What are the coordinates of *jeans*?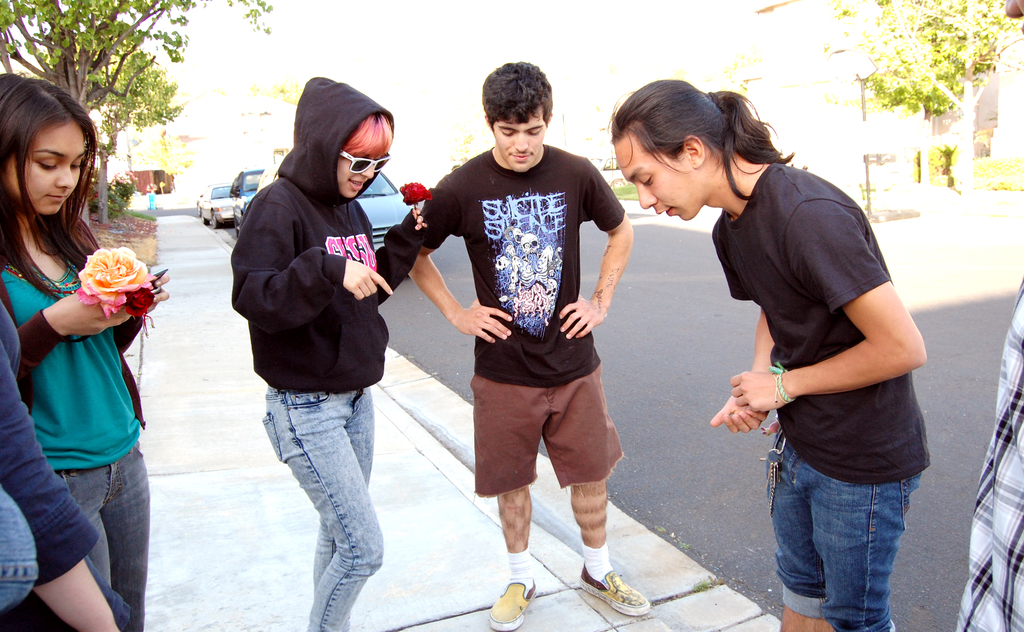
(0,484,41,611).
